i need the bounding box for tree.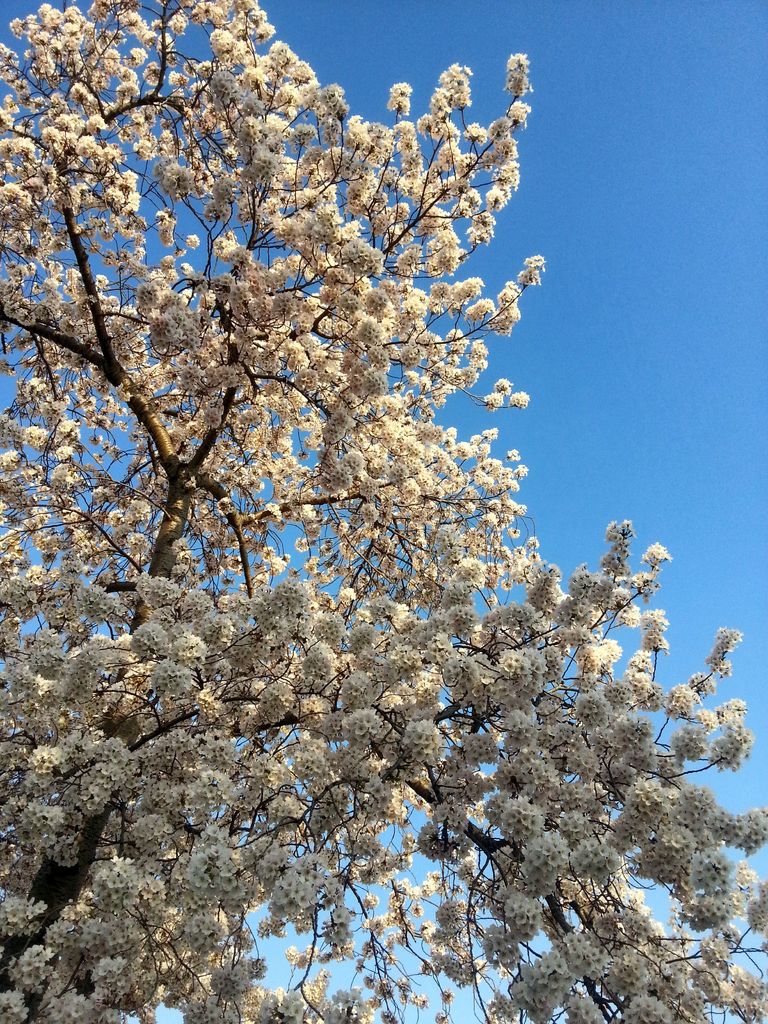
Here it is: 0 0 767 1023.
